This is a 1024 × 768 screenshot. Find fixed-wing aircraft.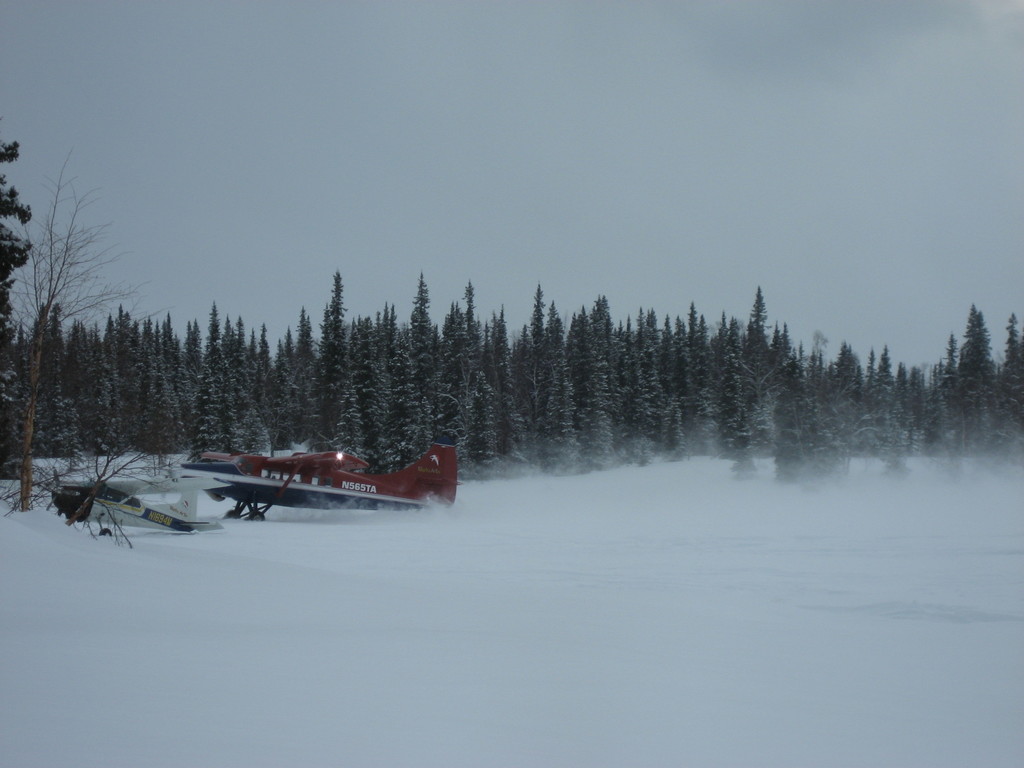
Bounding box: region(38, 476, 230, 538).
